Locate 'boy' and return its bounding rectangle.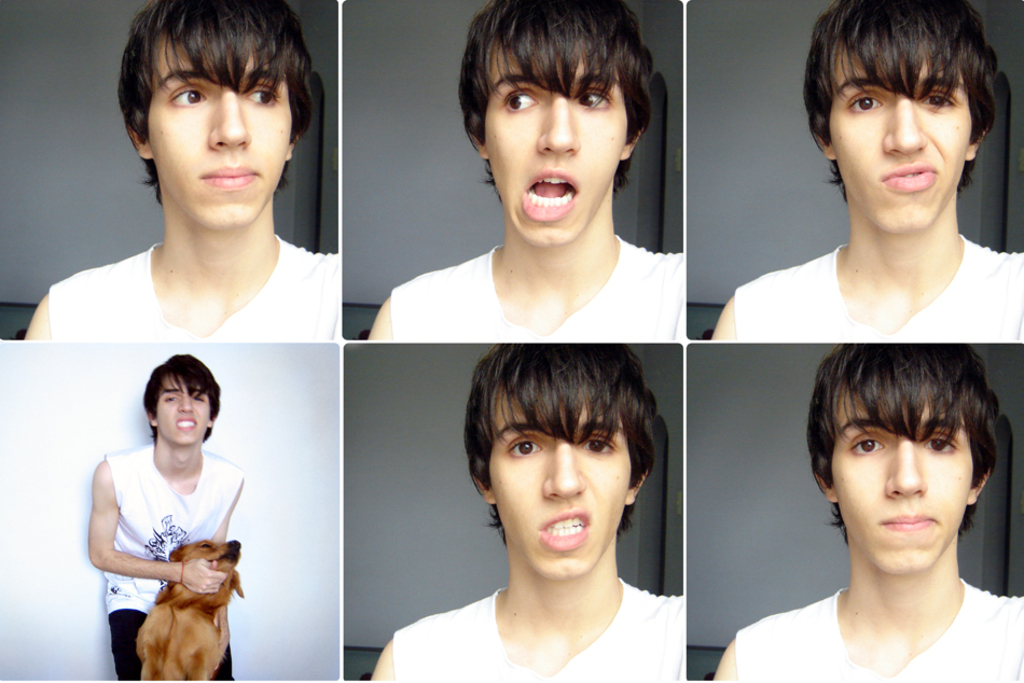
[746,325,1023,678].
